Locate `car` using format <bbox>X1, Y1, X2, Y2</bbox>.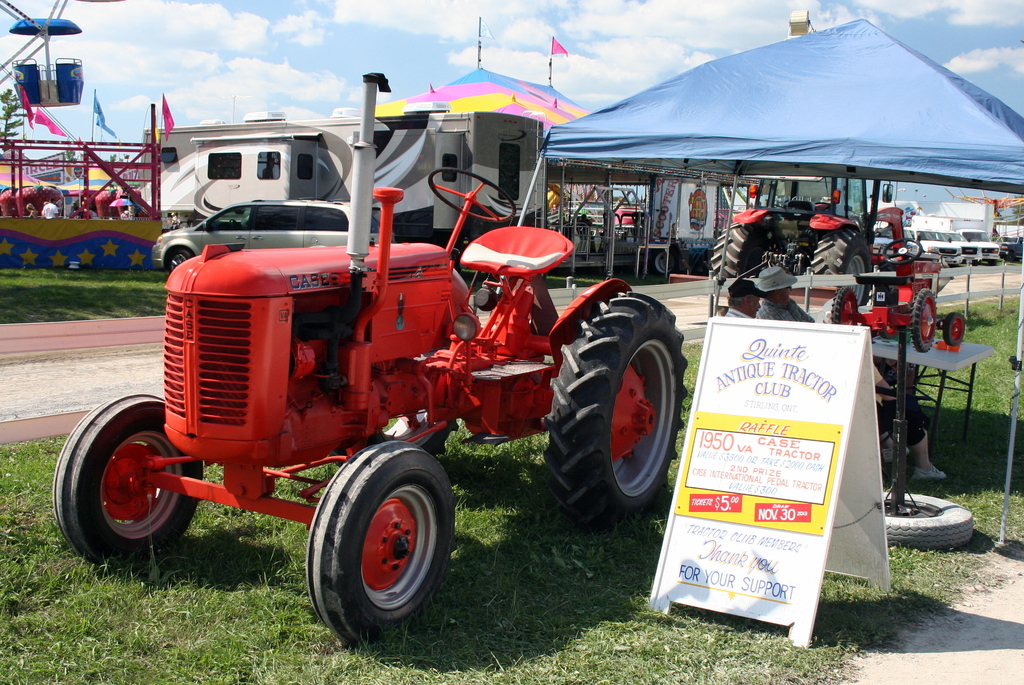
<bbox>875, 230, 961, 271</bbox>.
